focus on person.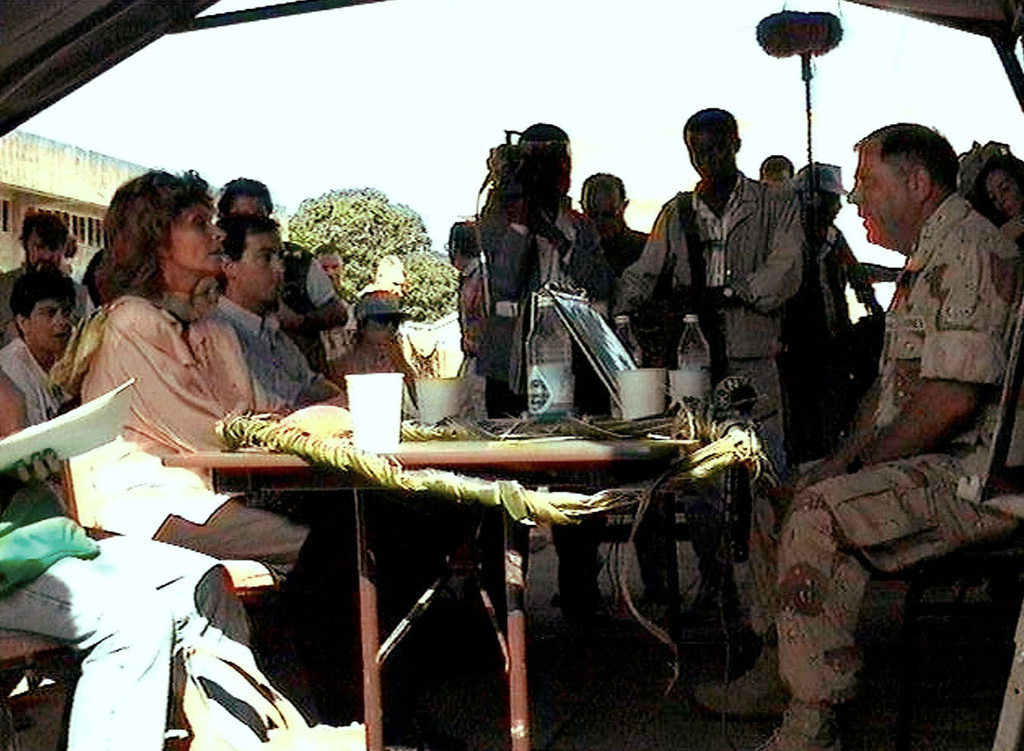
Focused at BBox(803, 113, 1009, 643).
